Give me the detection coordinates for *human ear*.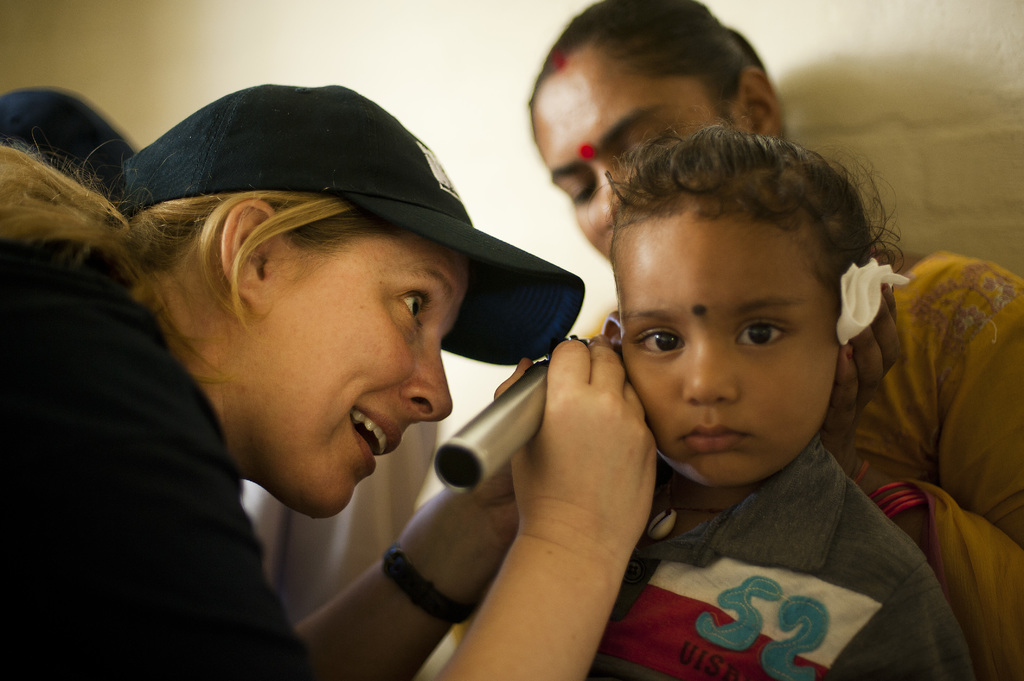
BBox(219, 198, 274, 311).
